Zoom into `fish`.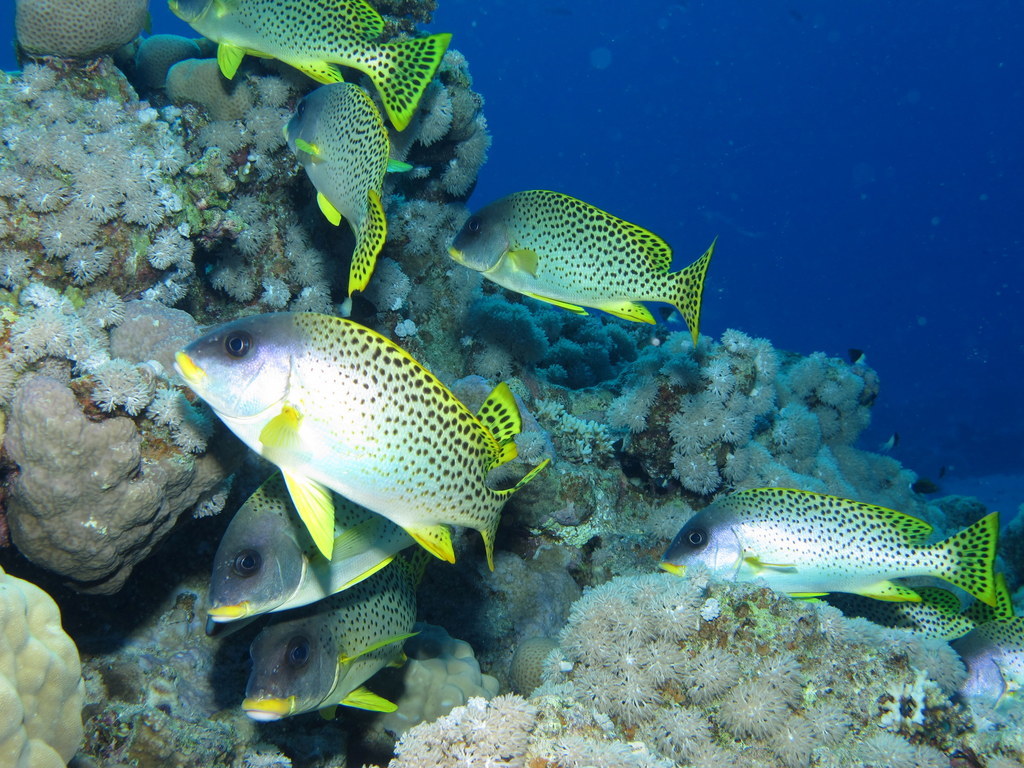
Zoom target: select_region(659, 488, 998, 612).
